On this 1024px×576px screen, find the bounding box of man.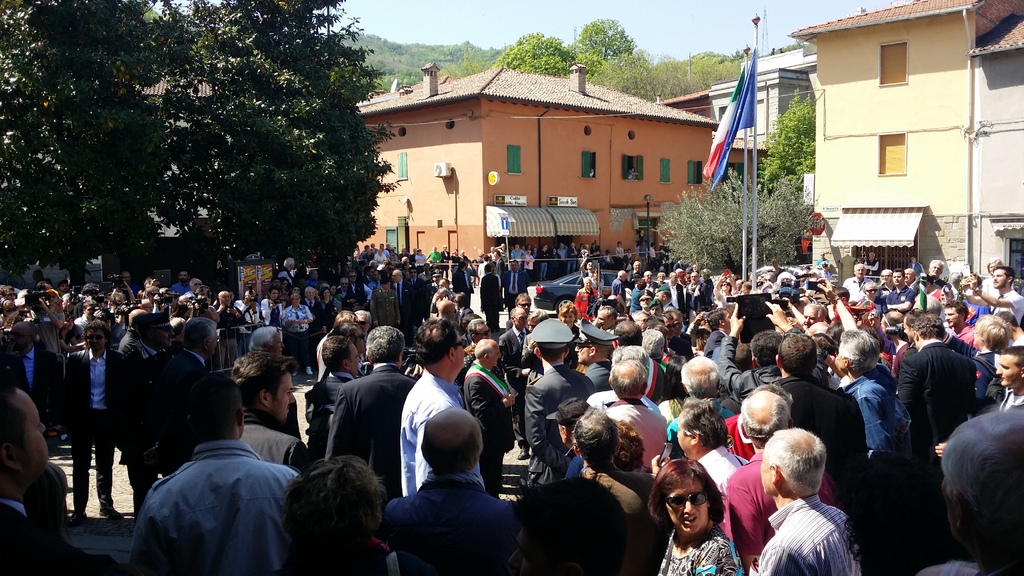
Bounding box: box(655, 305, 686, 358).
